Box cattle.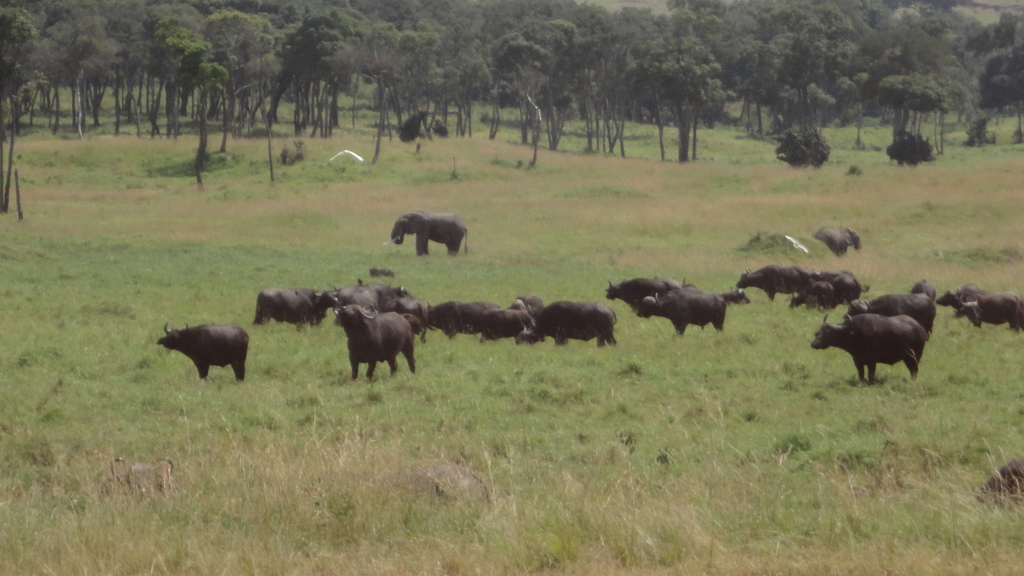
detection(833, 274, 865, 299).
